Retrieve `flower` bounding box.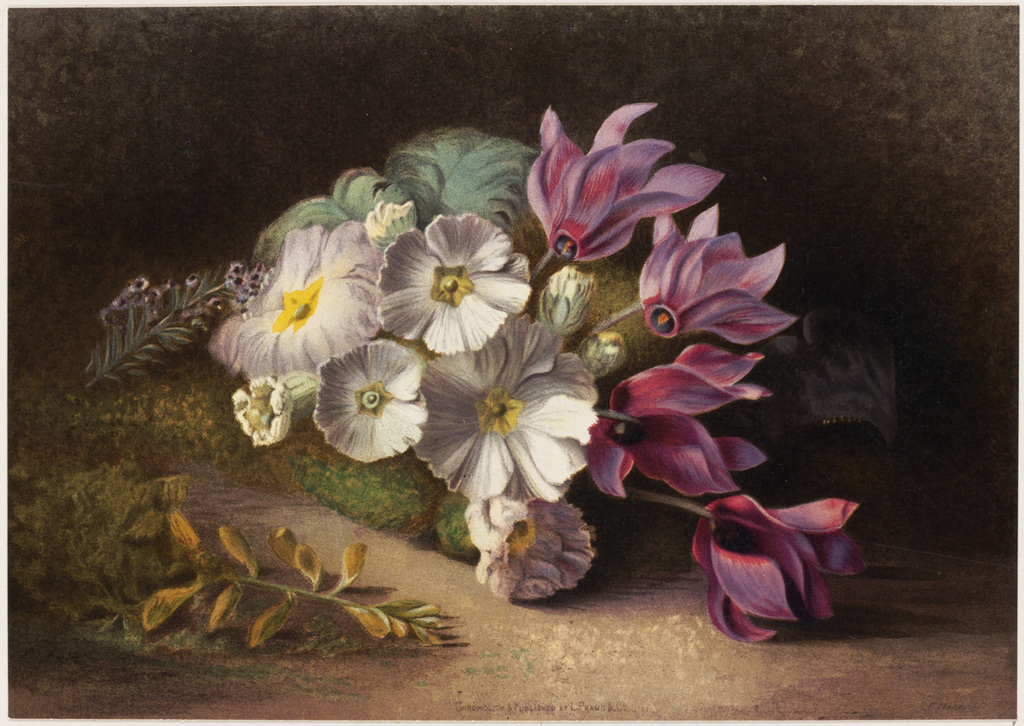
Bounding box: l=400, t=338, r=598, b=532.
